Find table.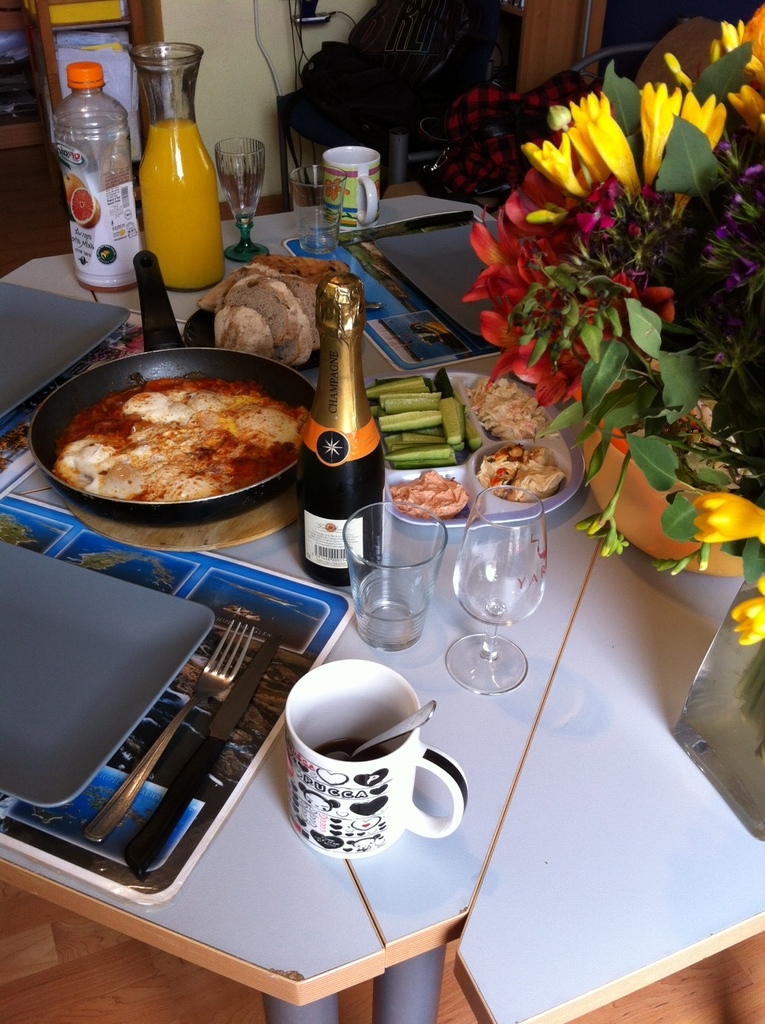
0,187,660,1020.
